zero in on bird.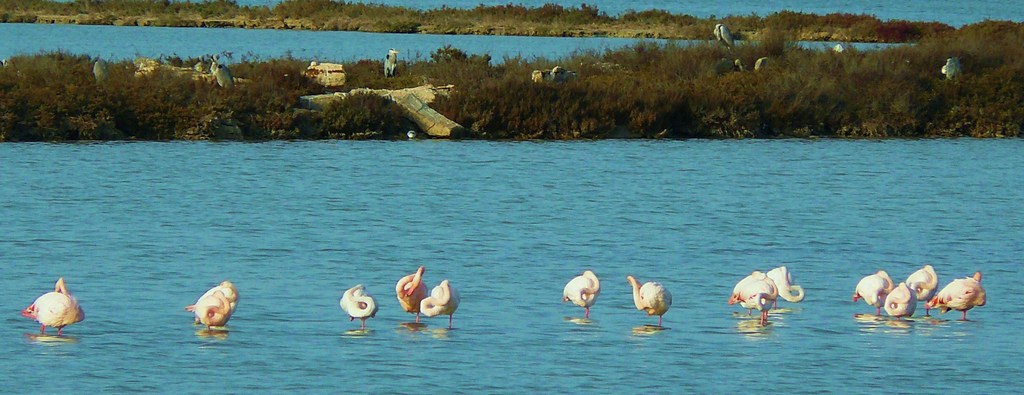
Zeroed in: 919, 274, 987, 329.
